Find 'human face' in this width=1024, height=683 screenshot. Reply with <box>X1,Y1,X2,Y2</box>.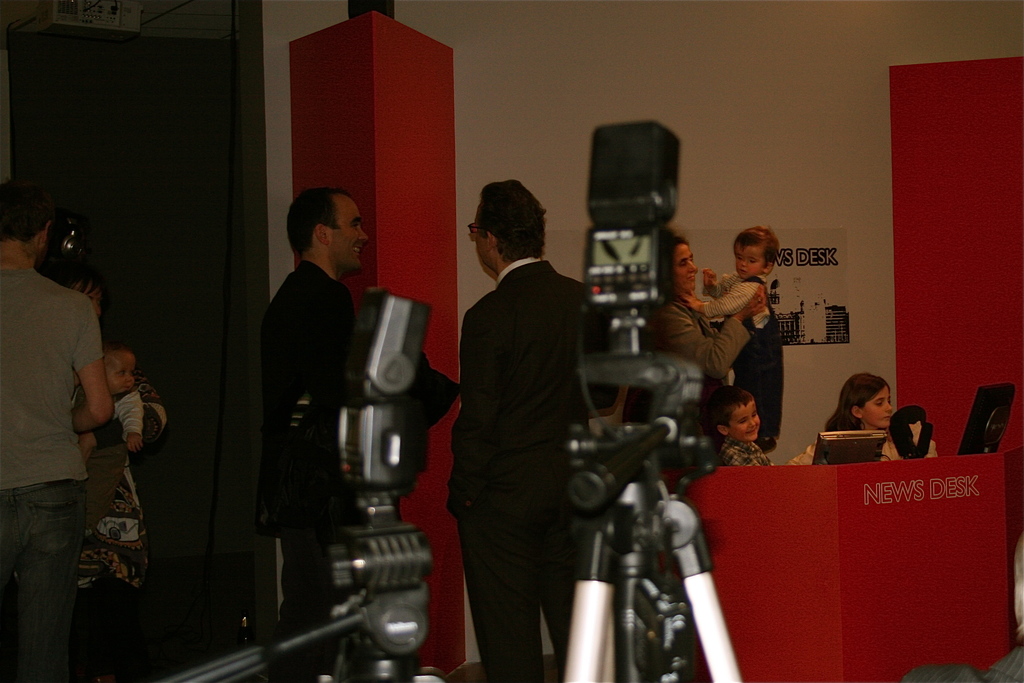
<box>674,242,700,293</box>.
